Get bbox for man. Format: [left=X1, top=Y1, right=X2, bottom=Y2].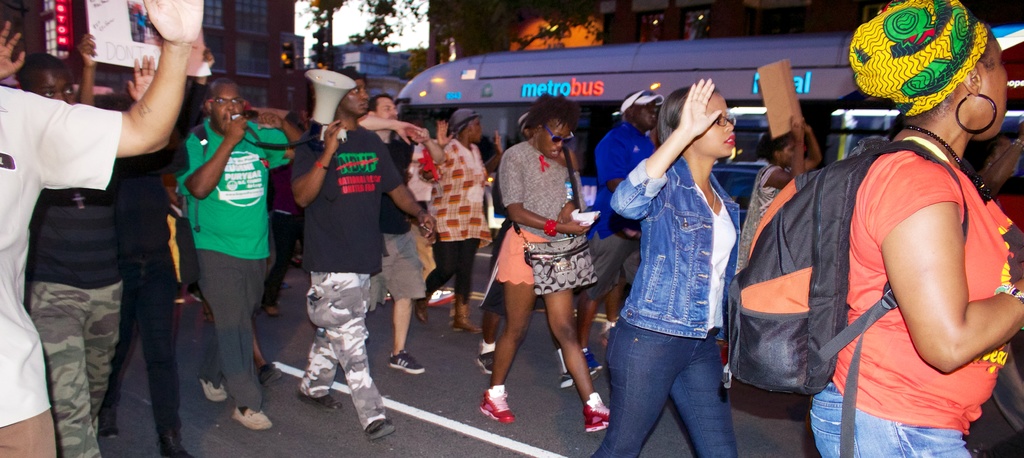
[left=298, top=72, right=438, bottom=446].
